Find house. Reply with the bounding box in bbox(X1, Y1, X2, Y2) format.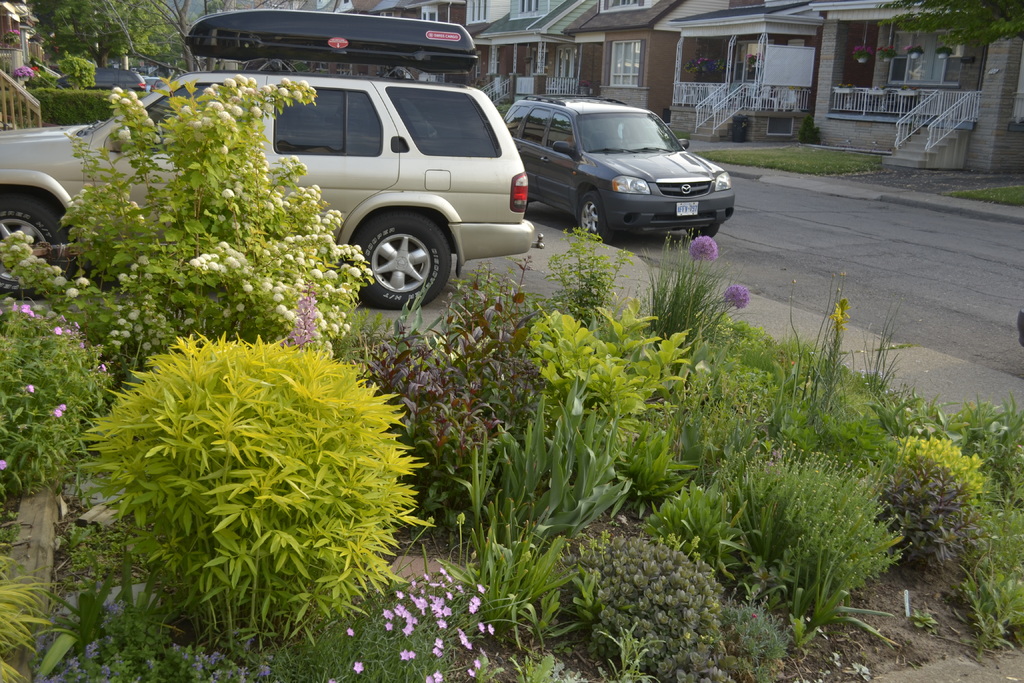
bbox(474, 0, 573, 96).
